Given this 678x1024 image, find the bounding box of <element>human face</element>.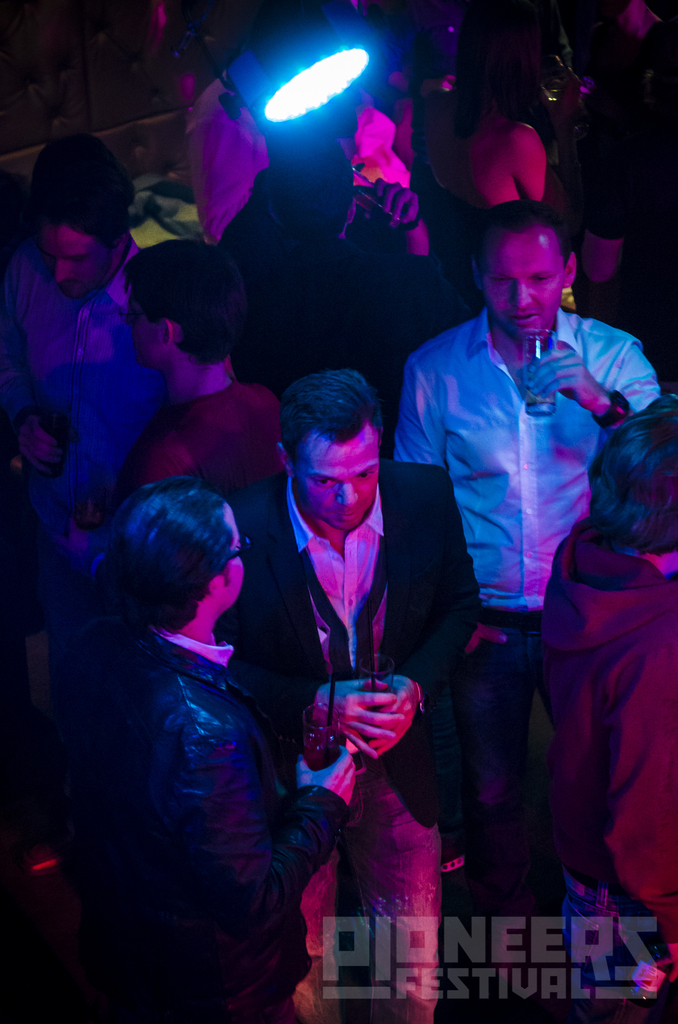
[43,218,103,295].
